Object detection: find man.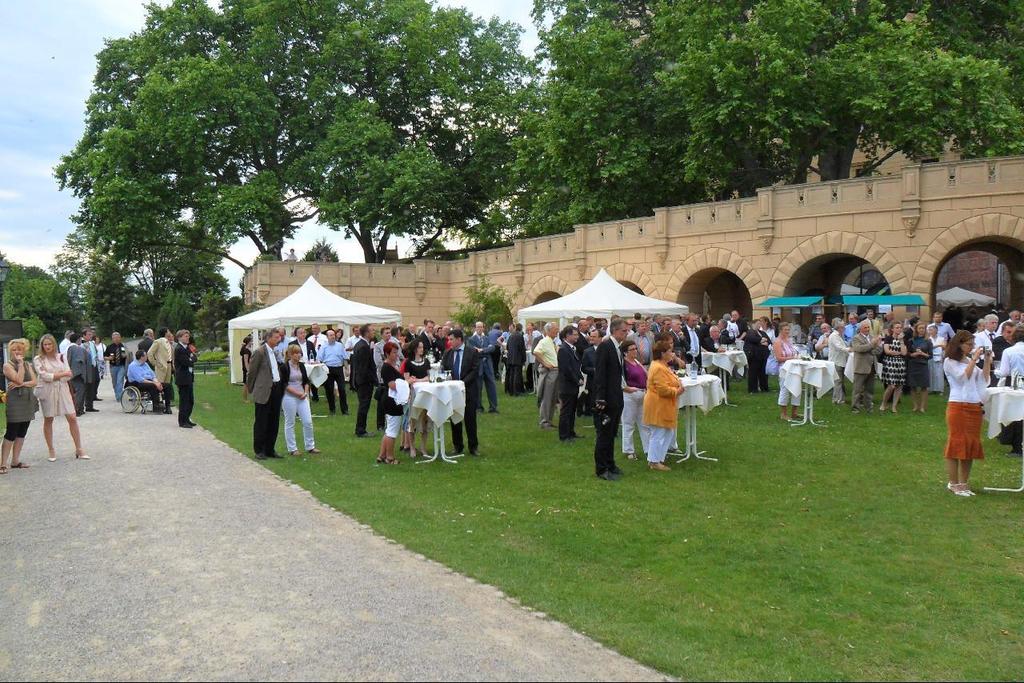
<bbox>419, 322, 443, 357</bbox>.
